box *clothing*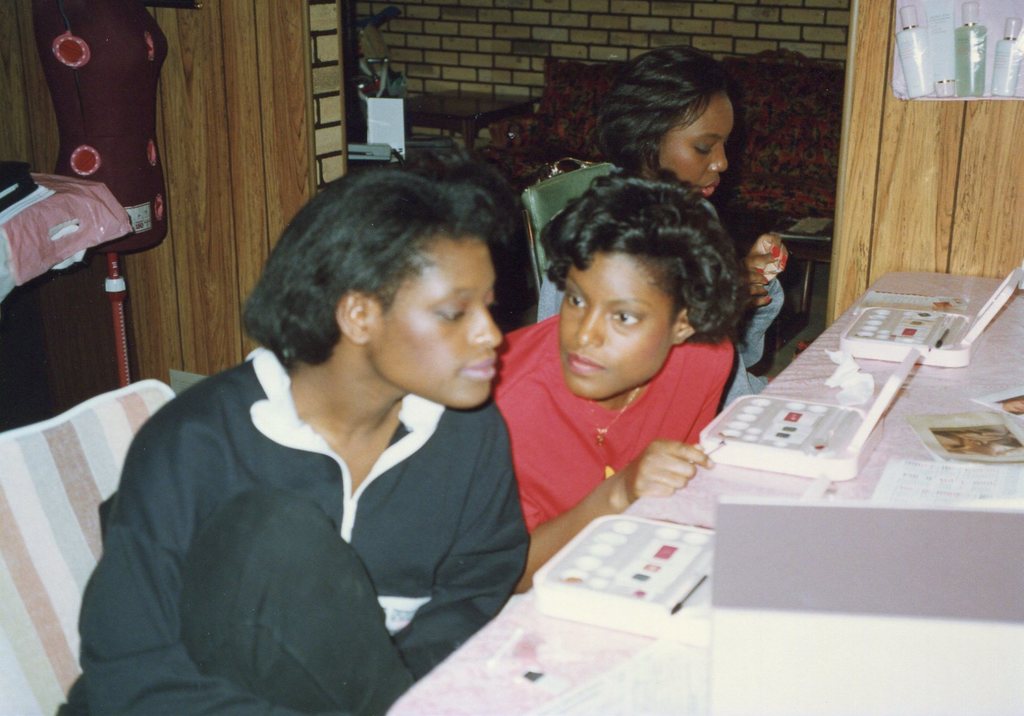
(525,194,798,405)
